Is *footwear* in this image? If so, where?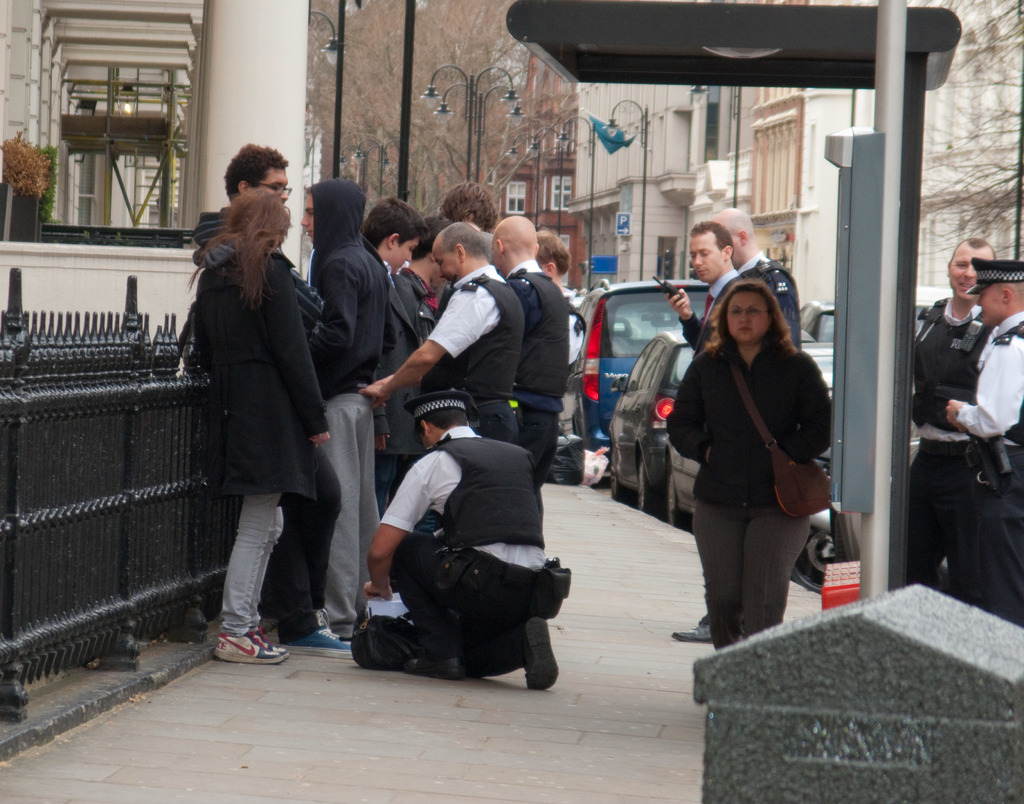
Yes, at (left=528, top=611, right=559, bottom=689).
